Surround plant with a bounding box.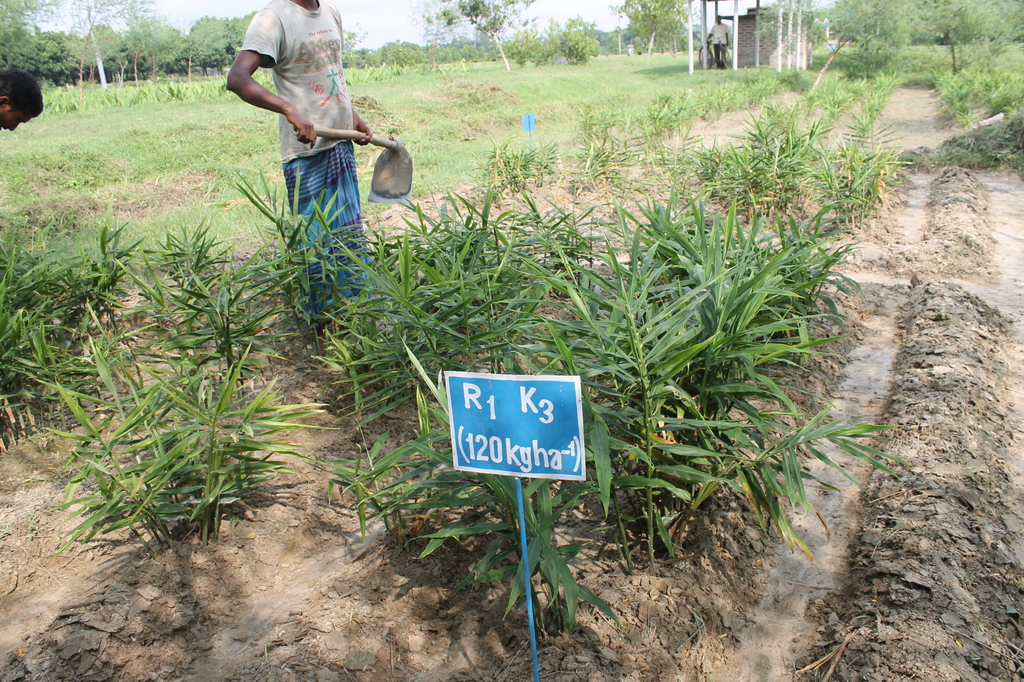
[x1=12, y1=318, x2=330, y2=580].
